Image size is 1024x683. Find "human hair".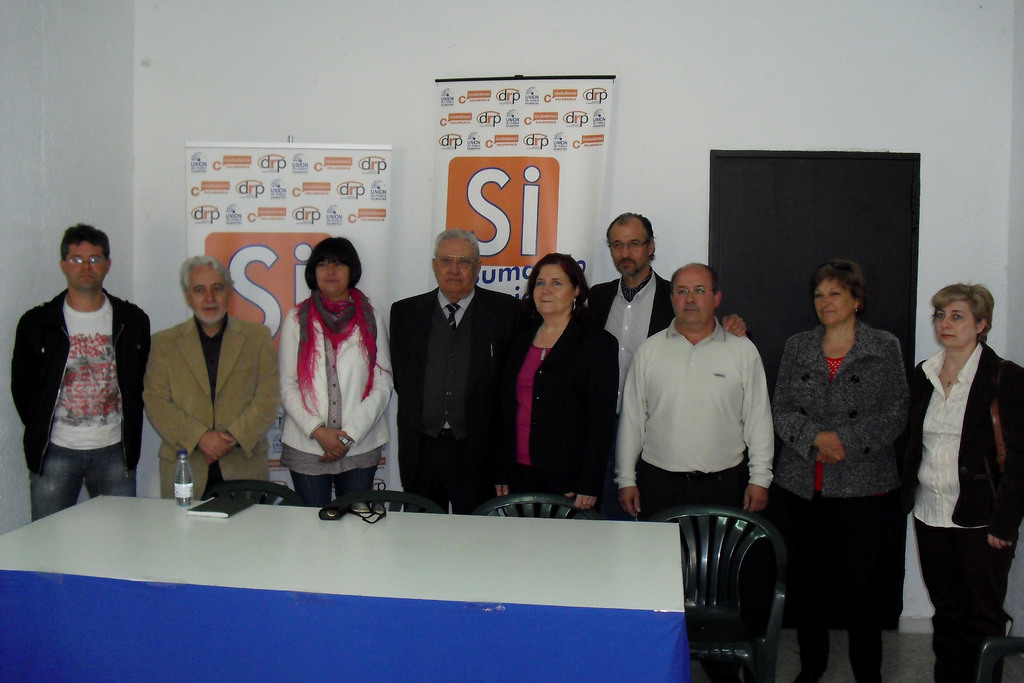
x1=431 y1=228 x2=483 y2=261.
